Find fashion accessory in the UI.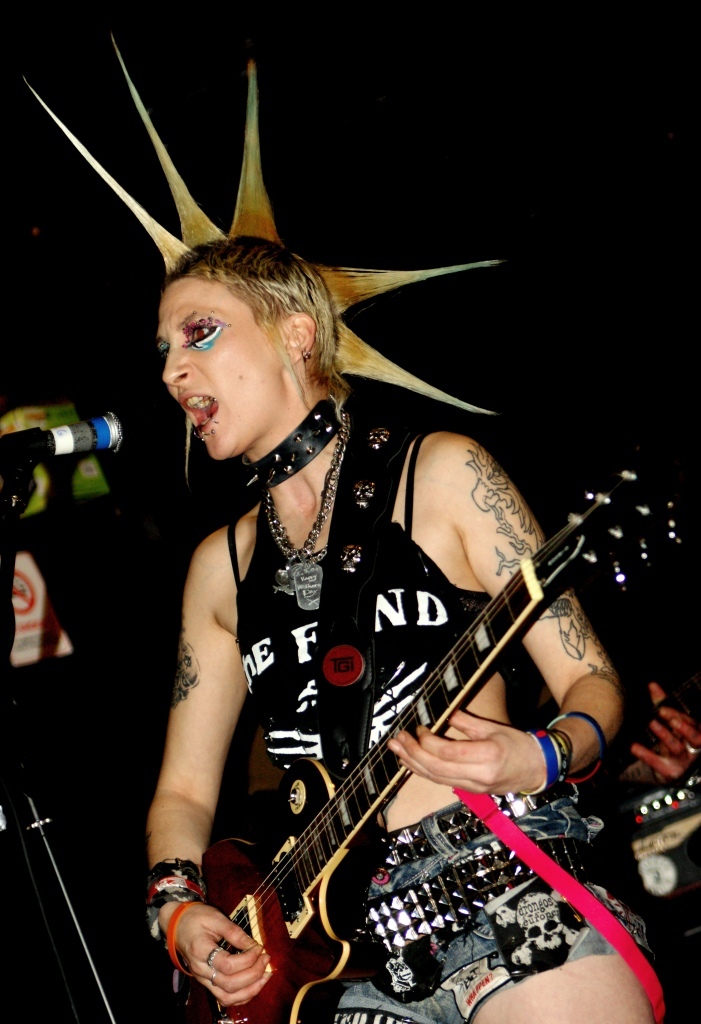
UI element at bbox=(27, 33, 508, 413).
